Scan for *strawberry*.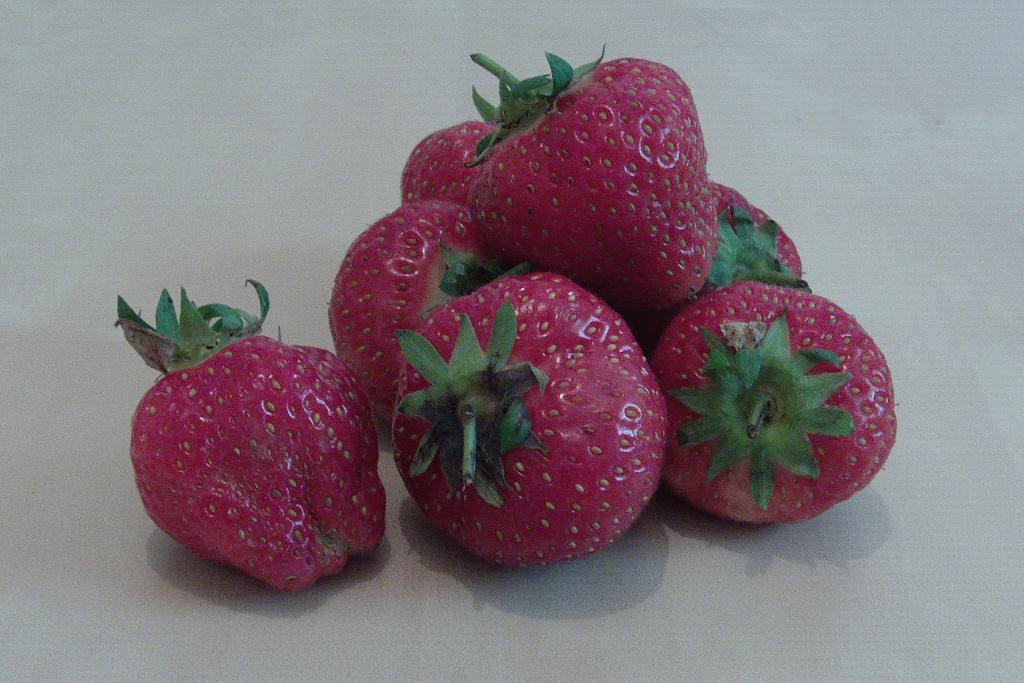
Scan result: BBox(471, 35, 713, 309).
